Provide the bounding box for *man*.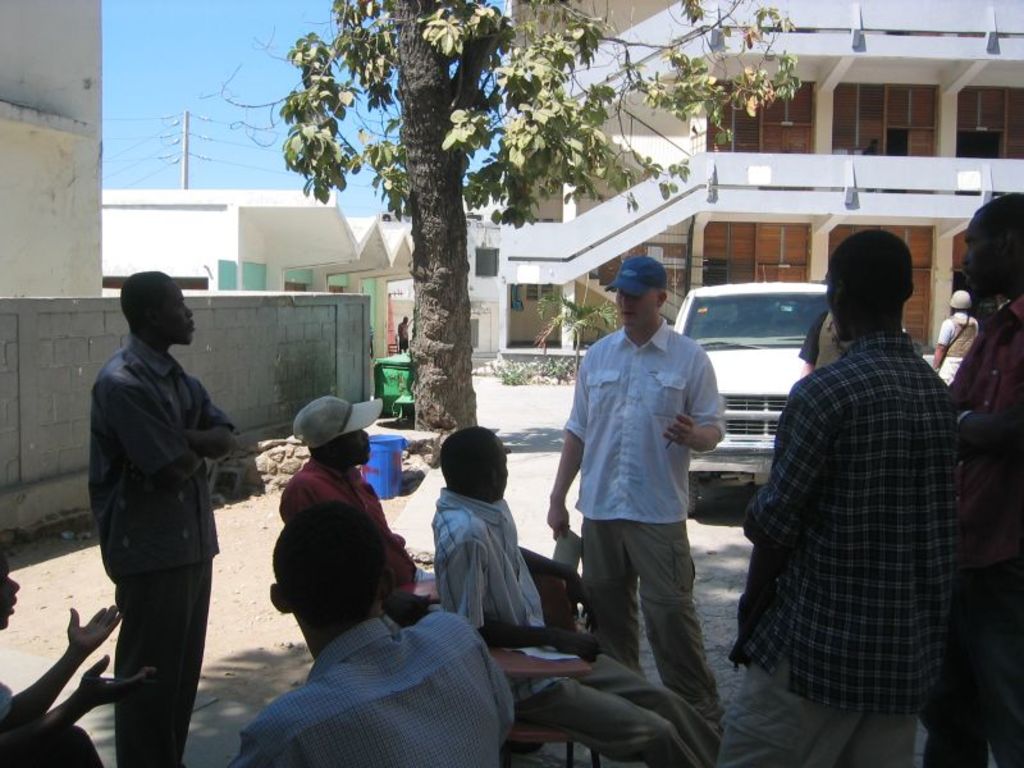
box(84, 266, 242, 767).
